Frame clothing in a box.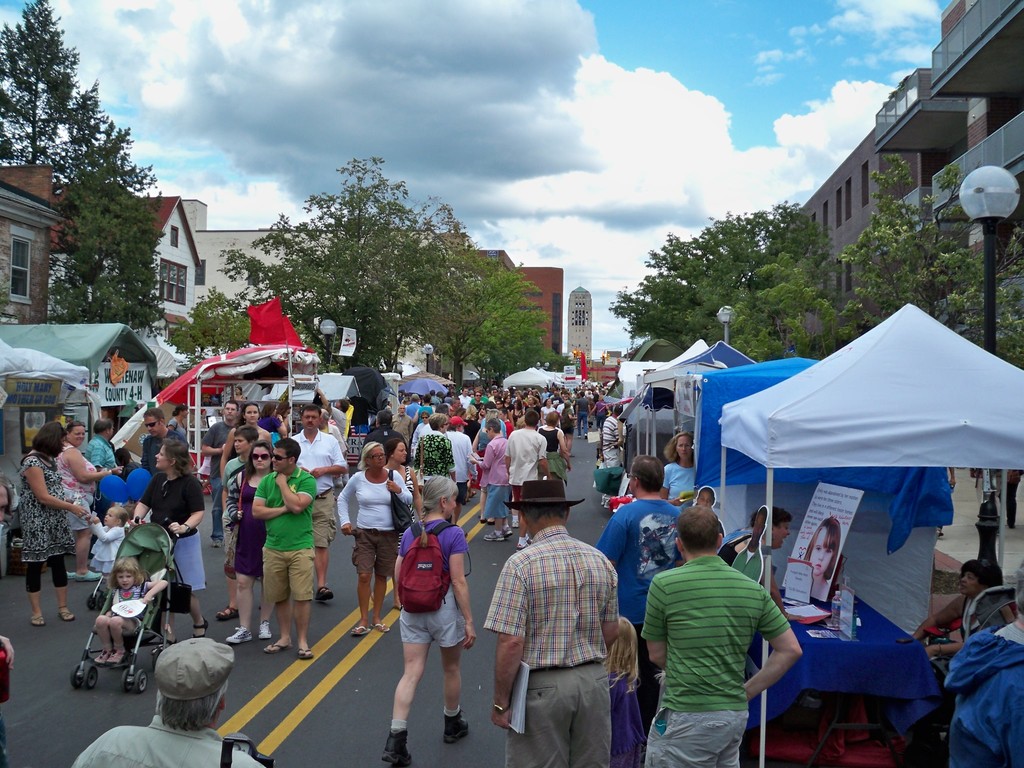
select_region(90, 522, 126, 575).
